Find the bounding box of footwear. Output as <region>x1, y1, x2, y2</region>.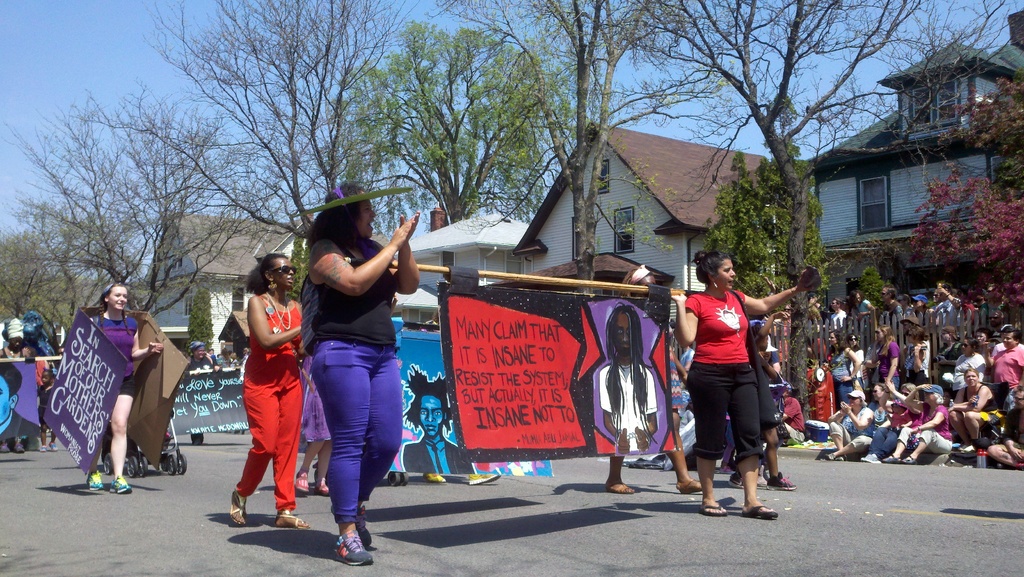
<region>295, 469, 308, 492</region>.
